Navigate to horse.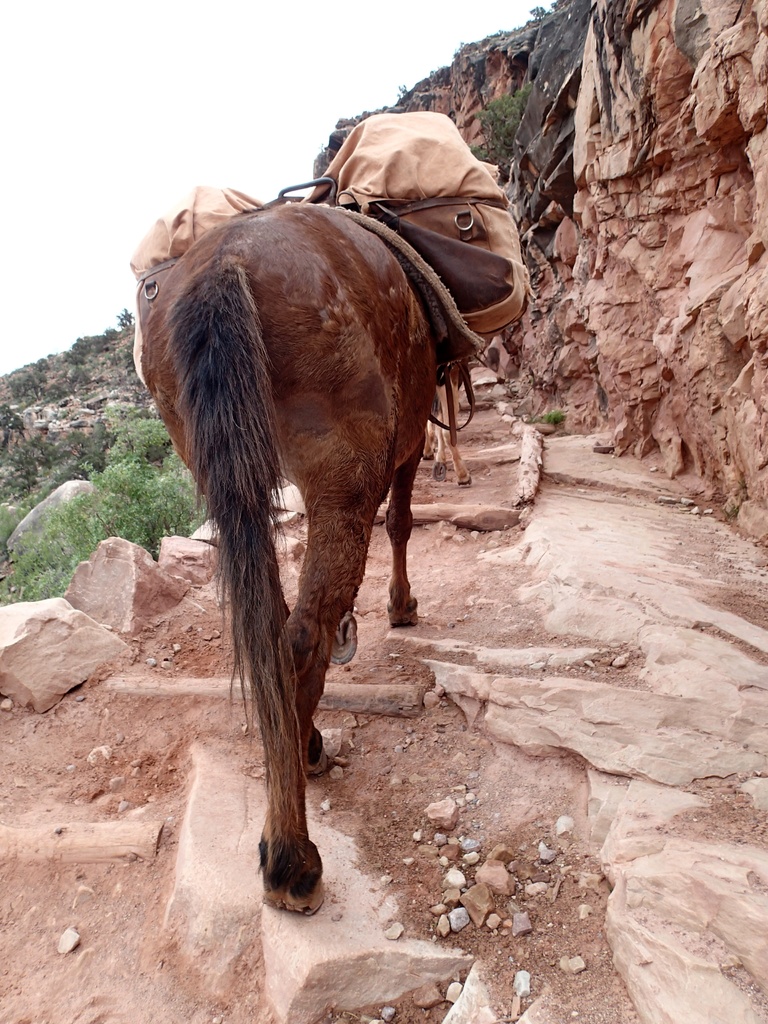
Navigation target: 420/378/472/488.
